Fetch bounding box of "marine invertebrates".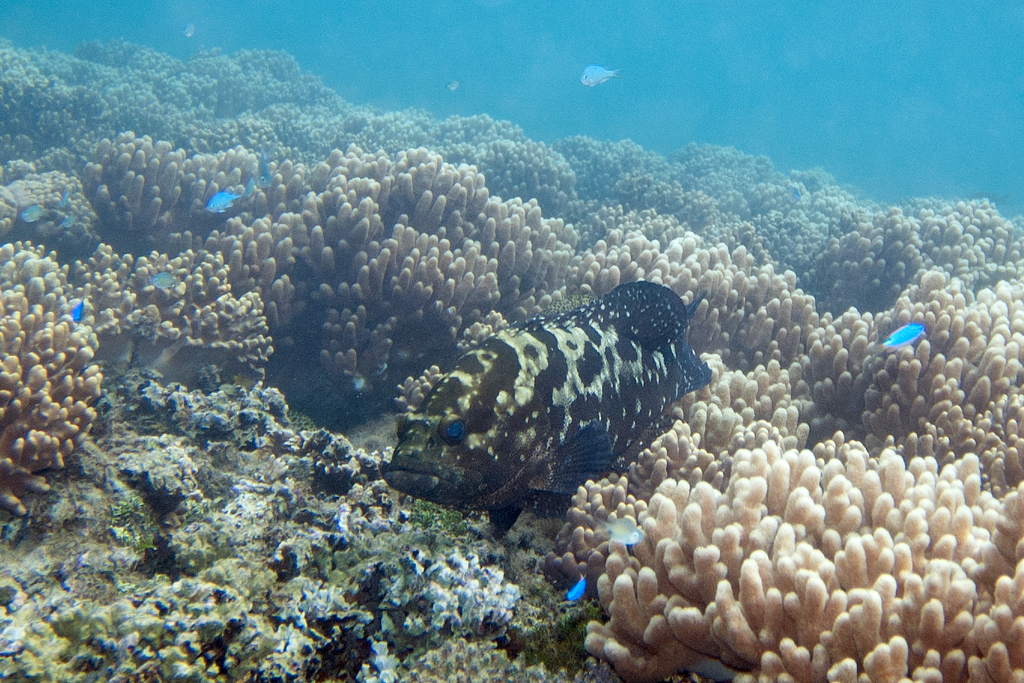
Bbox: bbox=(77, 241, 301, 432).
